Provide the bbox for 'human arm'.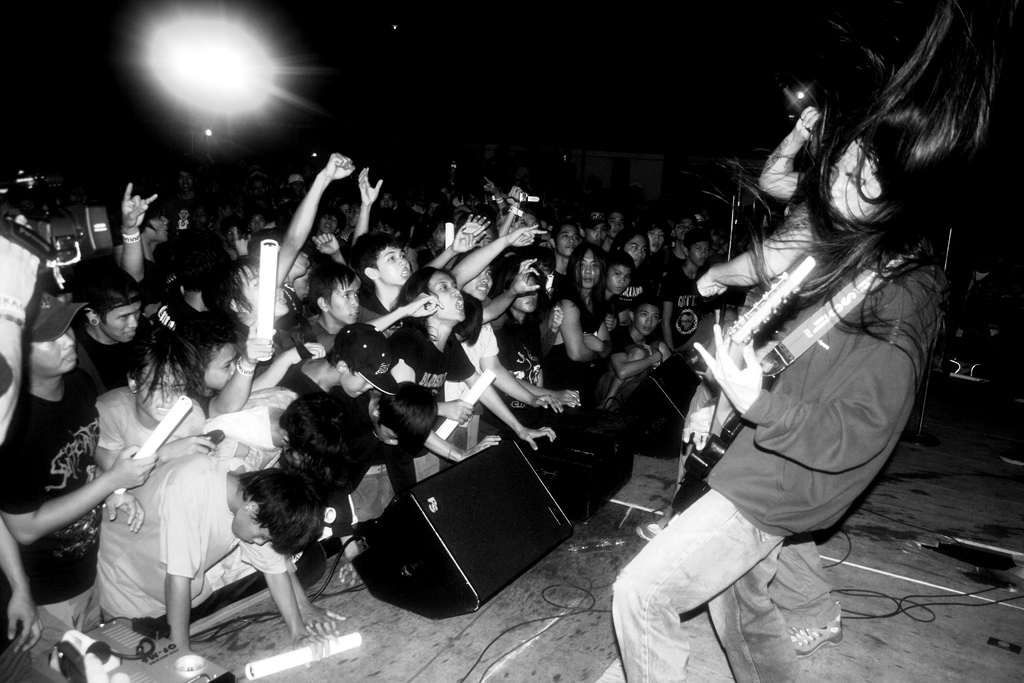
[424,424,504,467].
